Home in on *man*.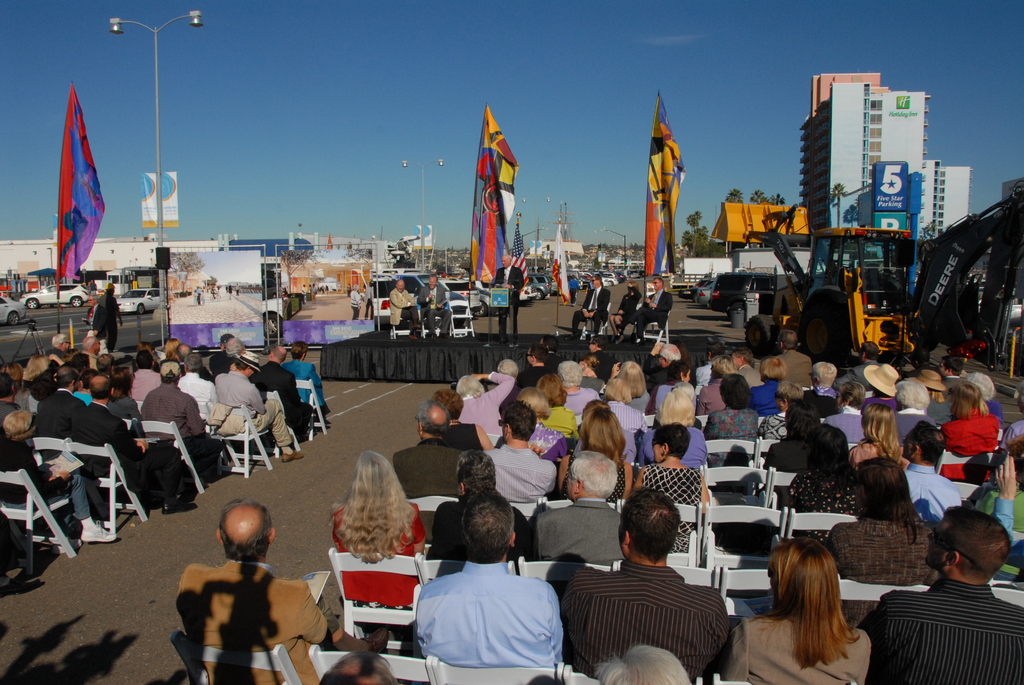
Homed in at <bbox>431, 449, 534, 560</bbox>.
